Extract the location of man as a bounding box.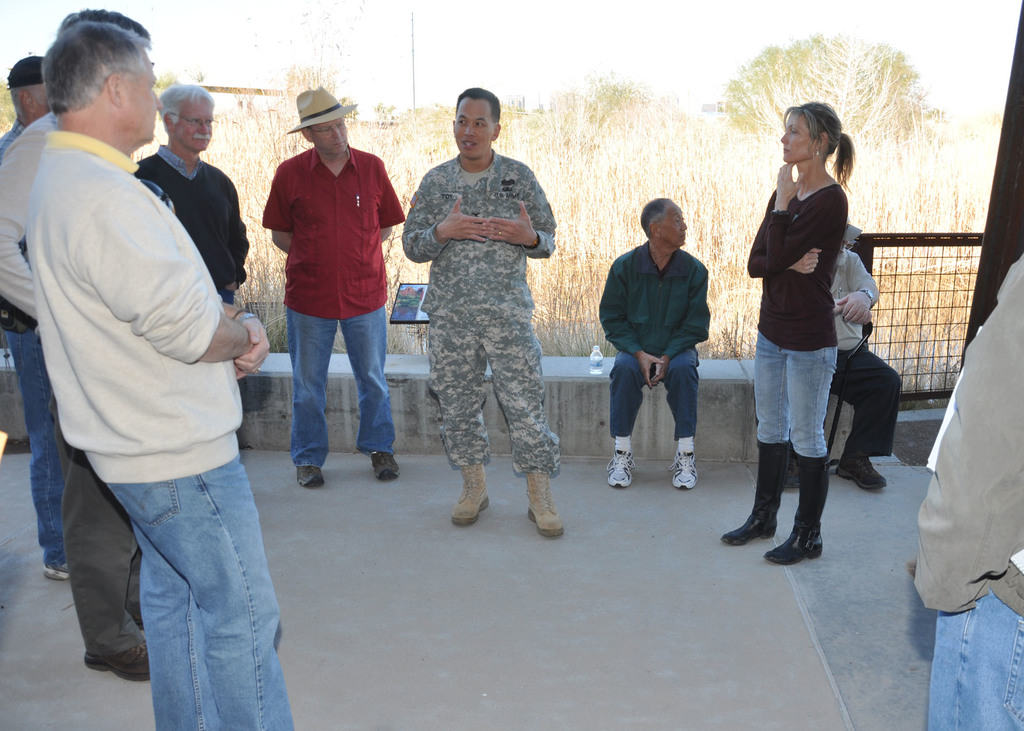
pyautogui.locateOnScreen(134, 83, 251, 309).
